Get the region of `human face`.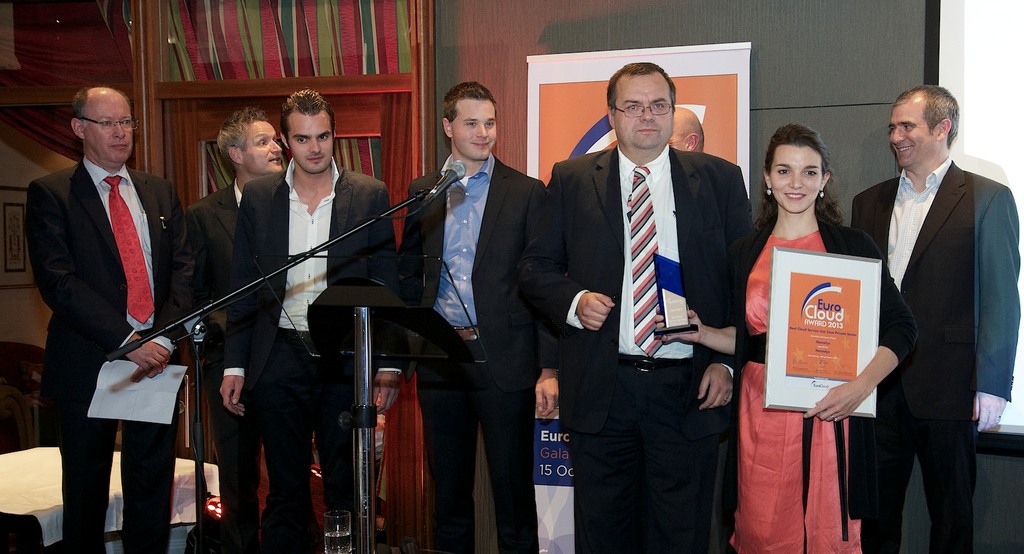
(886,105,934,168).
